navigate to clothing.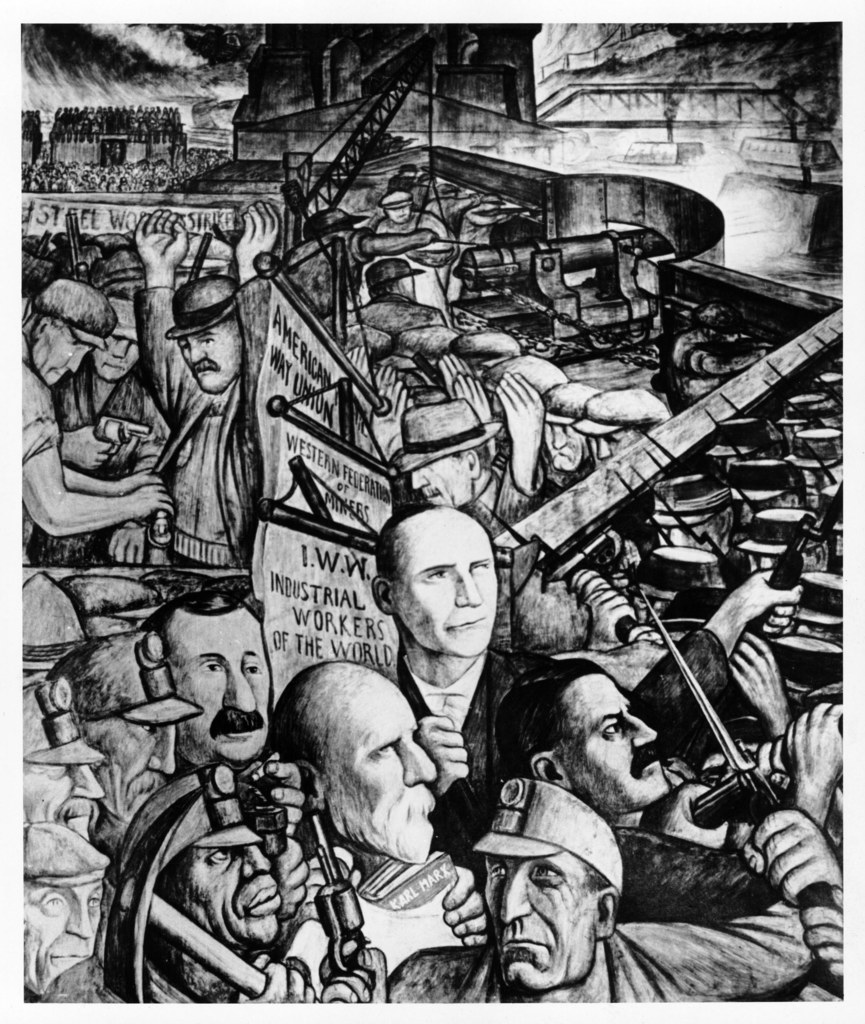
Navigation target: box=[376, 920, 809, 1005].
